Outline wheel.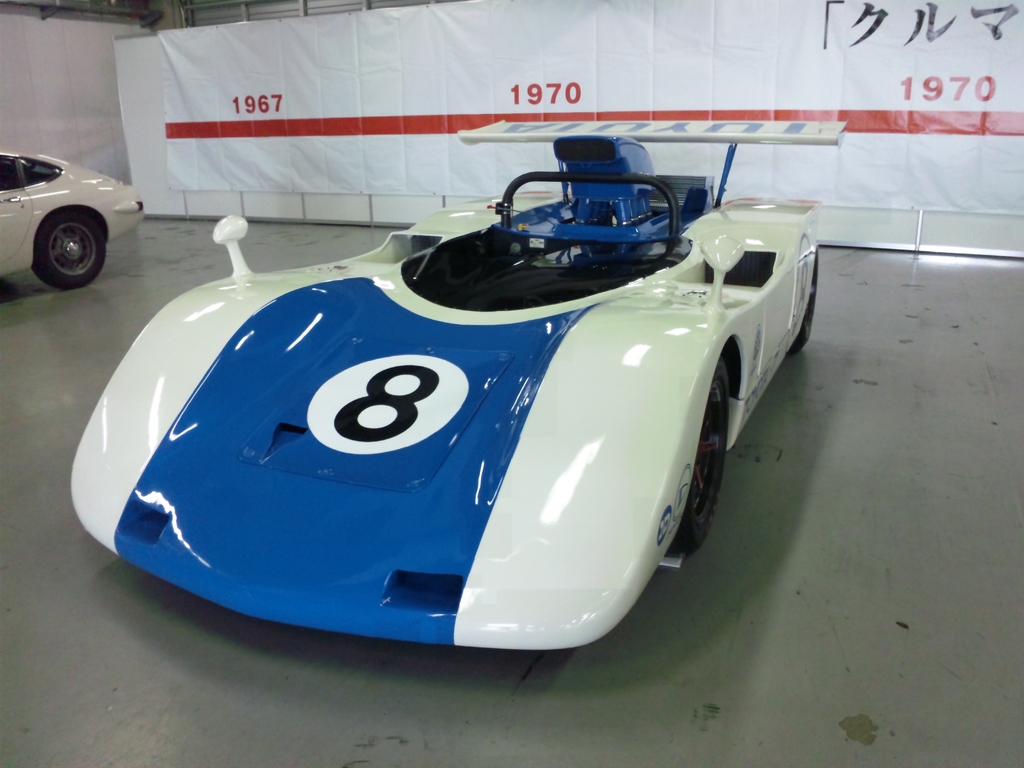
Outline: box=[789, 260, 821, 352].
